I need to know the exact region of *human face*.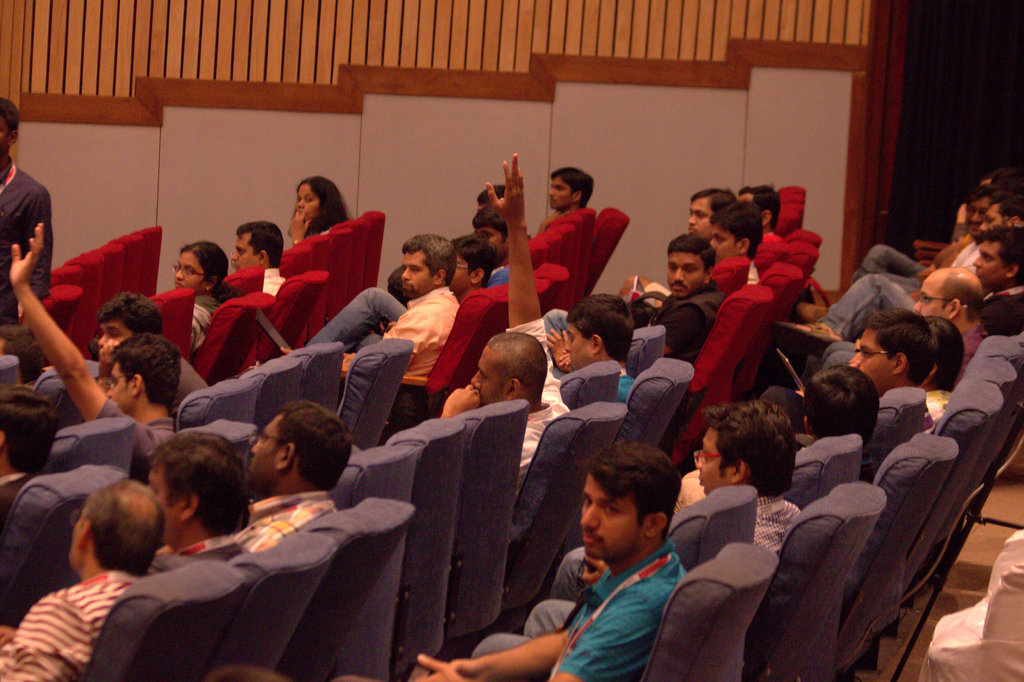
Region: bbox(171, 258, 196, 283).
